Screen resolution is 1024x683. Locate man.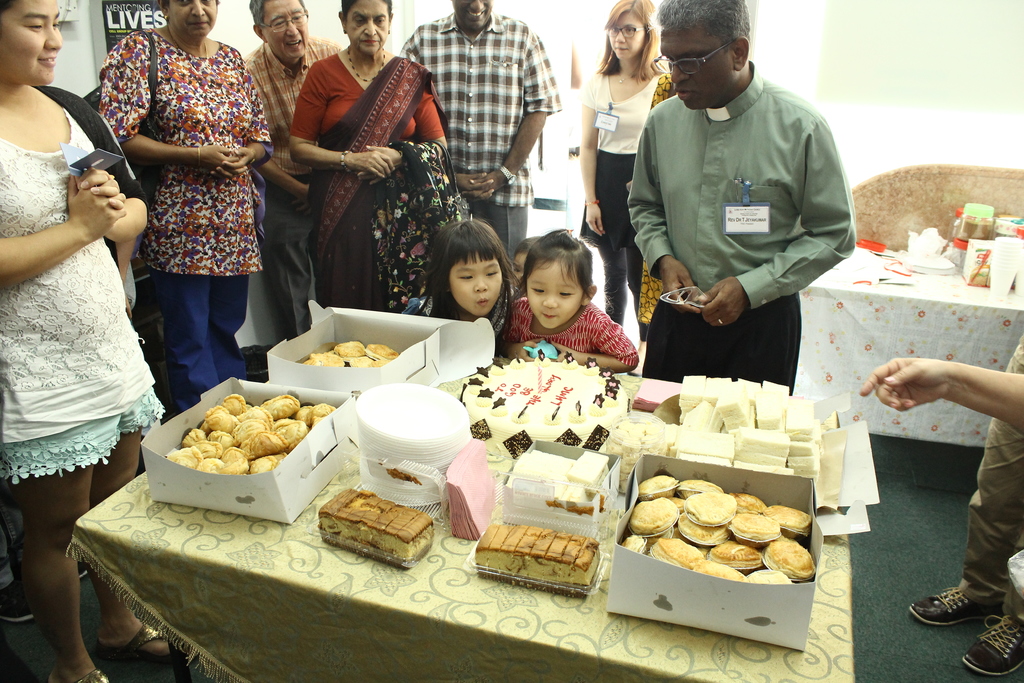
locate(396, 0, 563, 270).
